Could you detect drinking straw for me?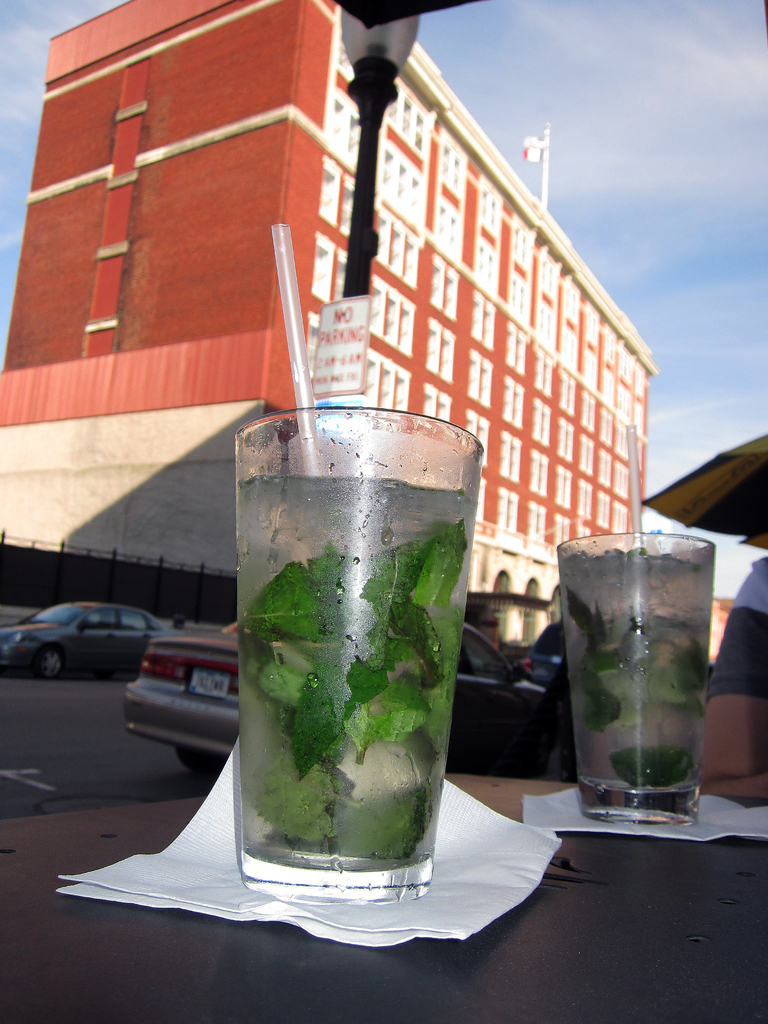
Detection result: 627, 426, 644, 622.
